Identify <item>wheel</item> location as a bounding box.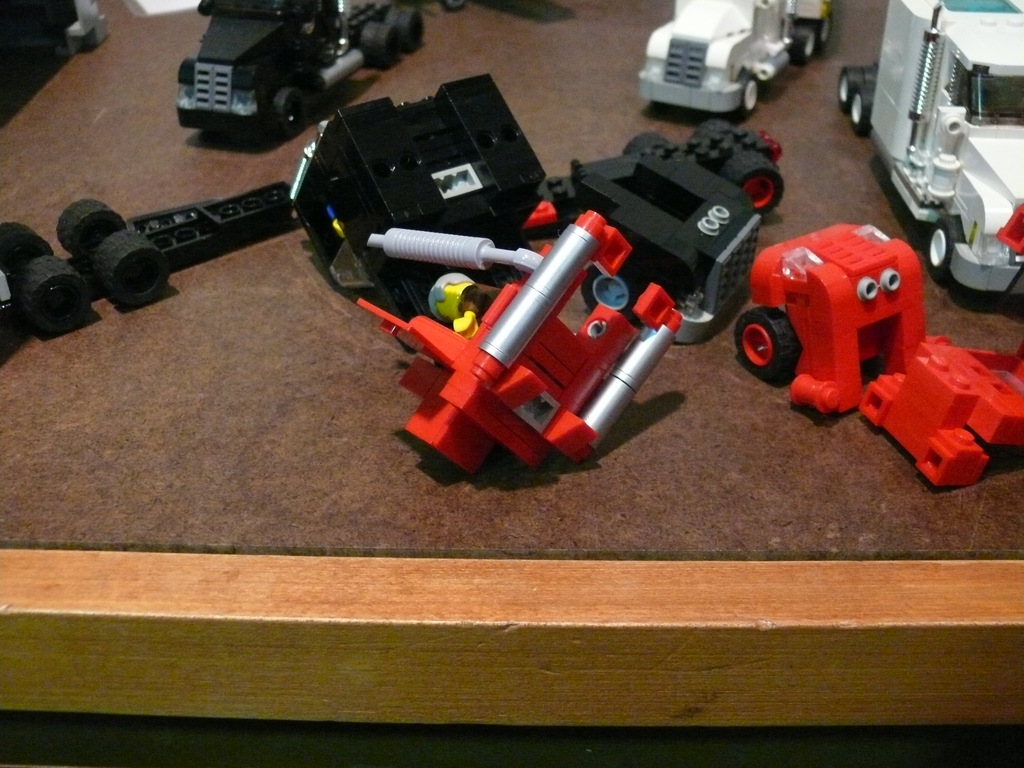
<box>715,149,782,216</box>.
